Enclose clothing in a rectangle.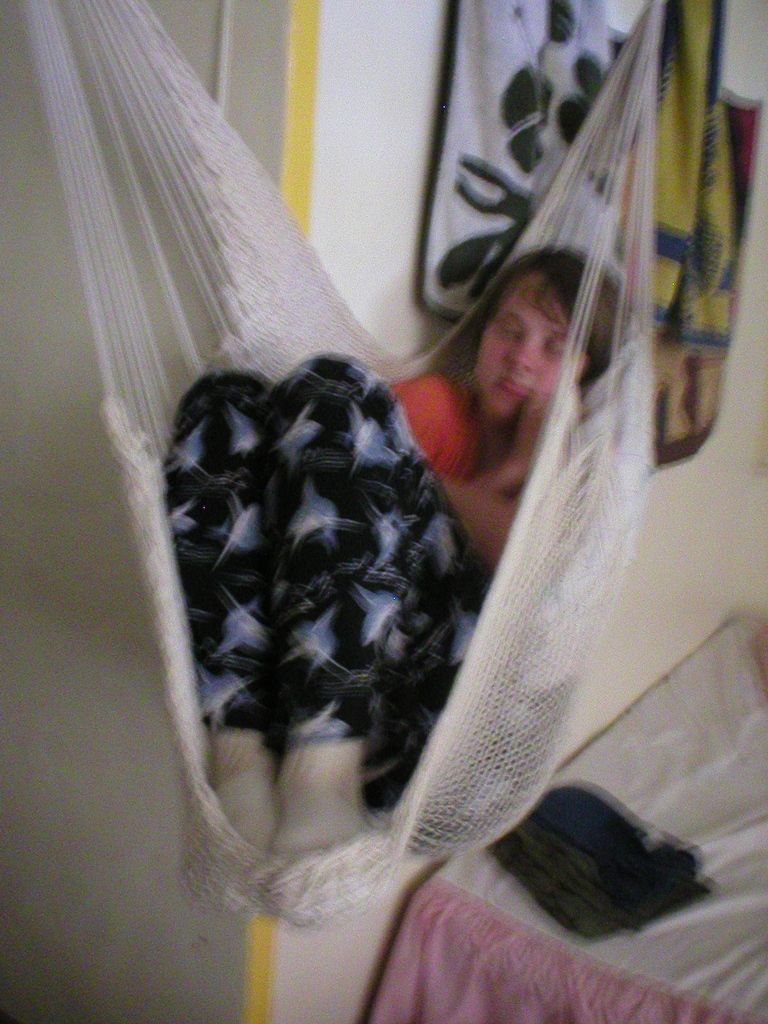
406, 364, 579, 608.
